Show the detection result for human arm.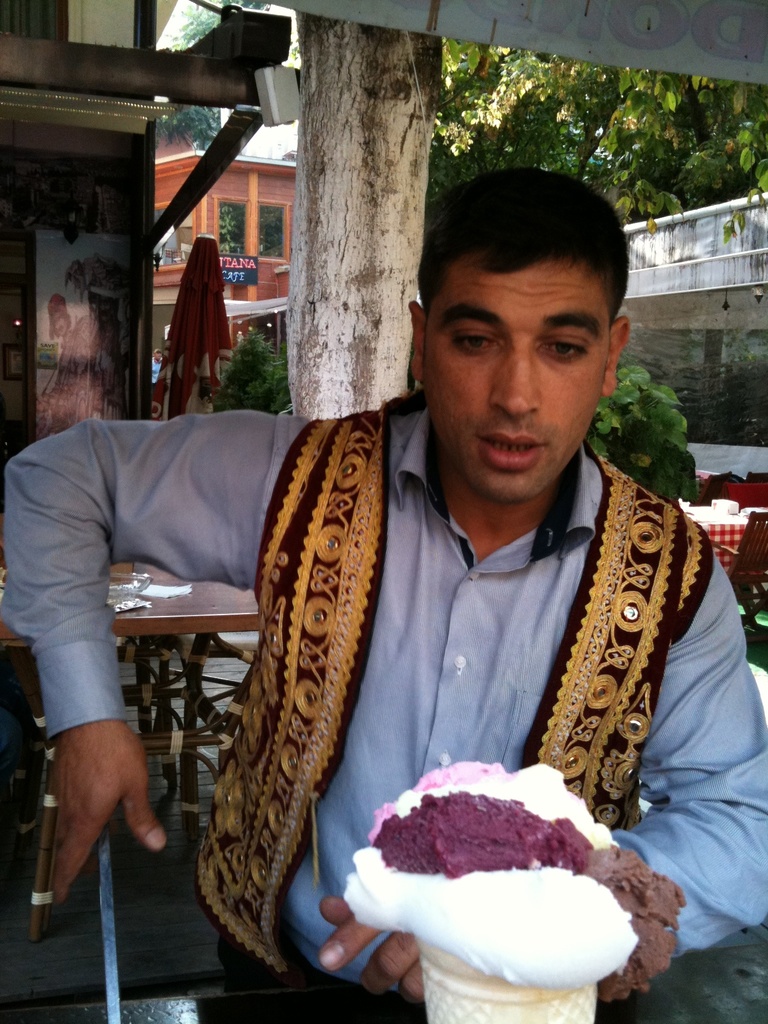
<region>317, 560, 767, 994</region>.
